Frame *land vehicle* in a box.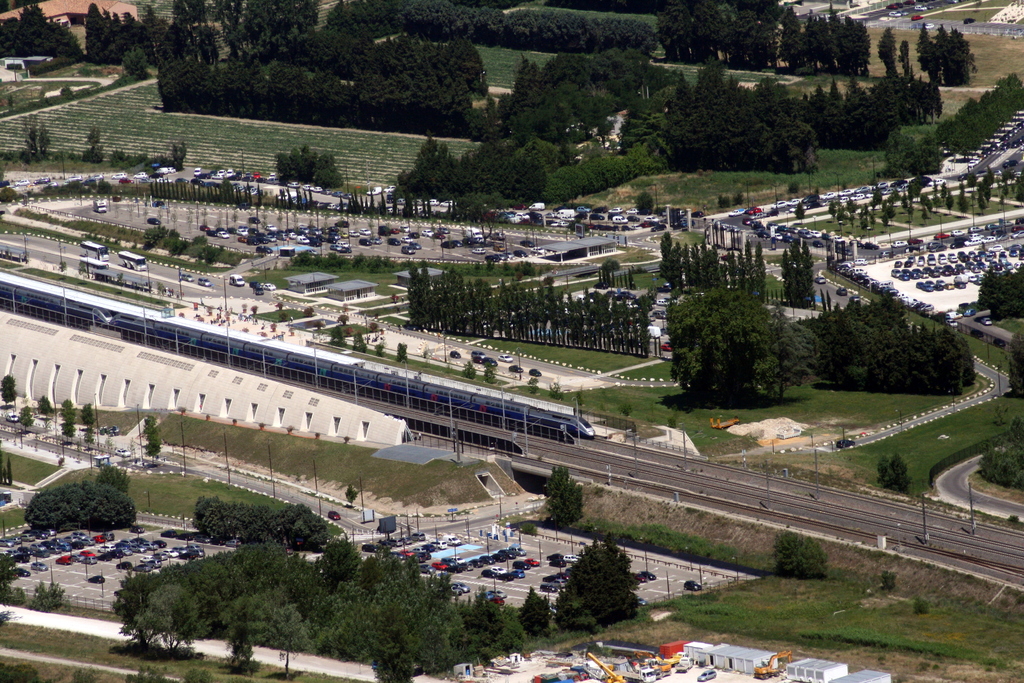
x1=256 y1=283 x2=262 y2=295.
